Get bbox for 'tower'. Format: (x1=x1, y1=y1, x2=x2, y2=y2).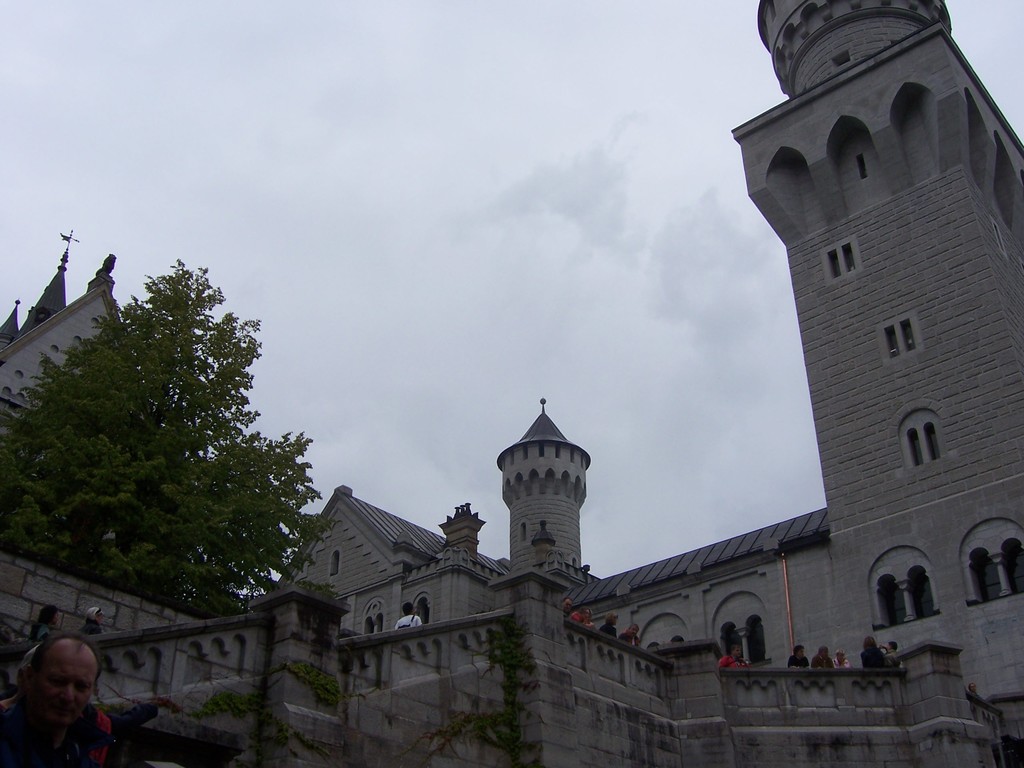
(x1=492, y1=395, x2=593, y2=584).
